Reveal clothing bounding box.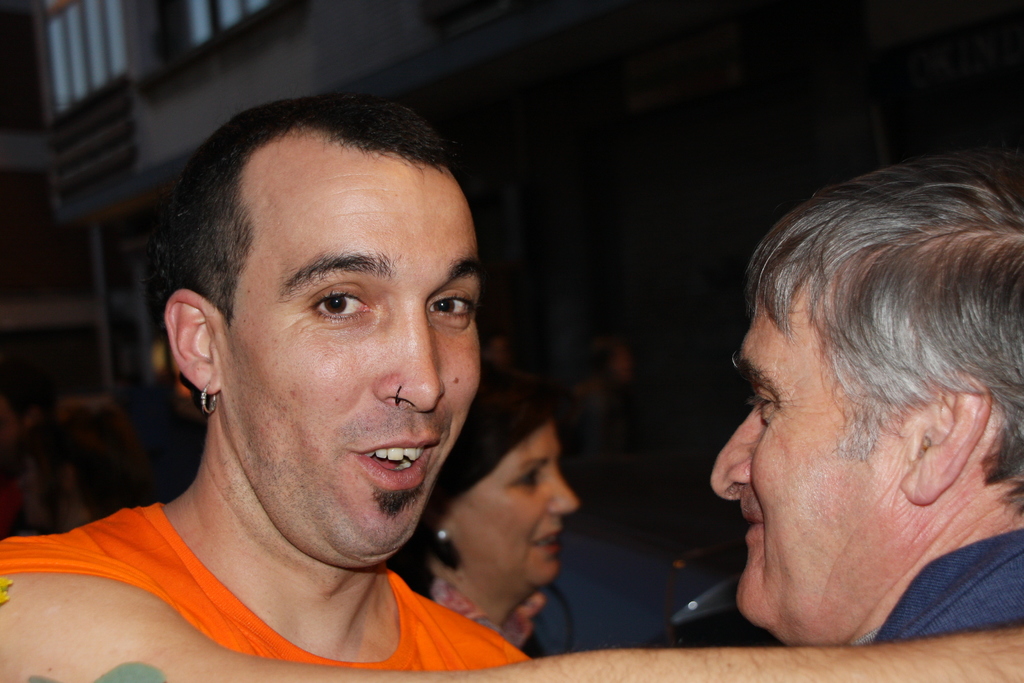
Revealed: {"left": 20, "top": 404, "right": 537, "bottom": 682}.
